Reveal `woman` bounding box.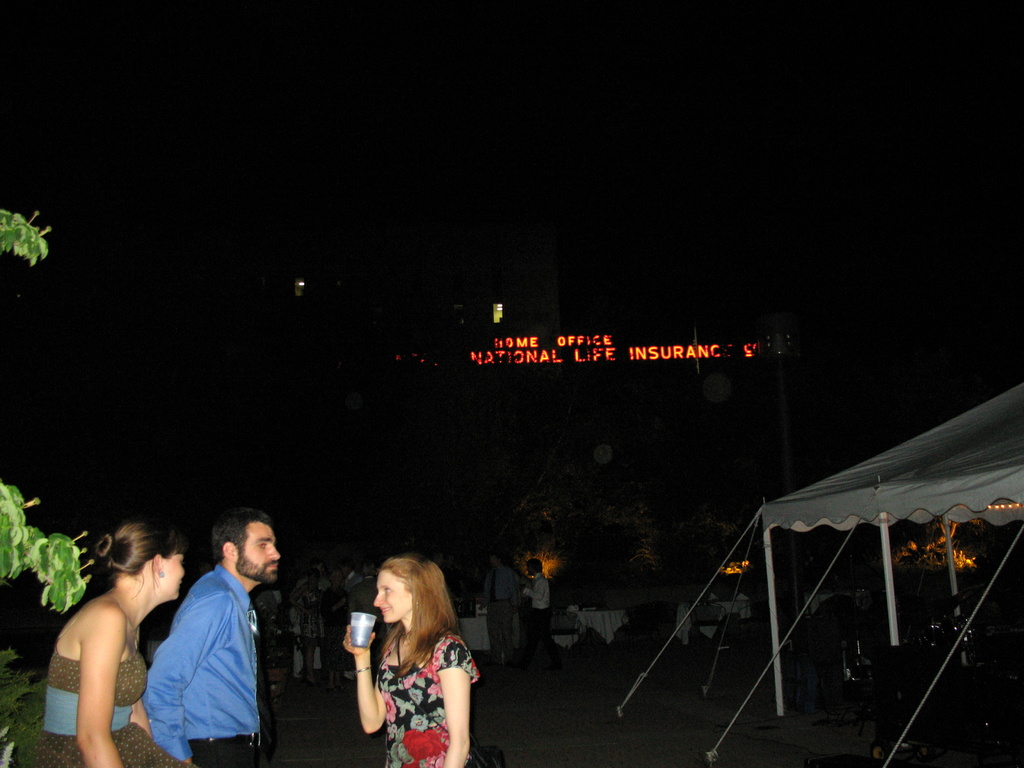
Revealed: [left=324, top=556, right=476, bottom=762].
